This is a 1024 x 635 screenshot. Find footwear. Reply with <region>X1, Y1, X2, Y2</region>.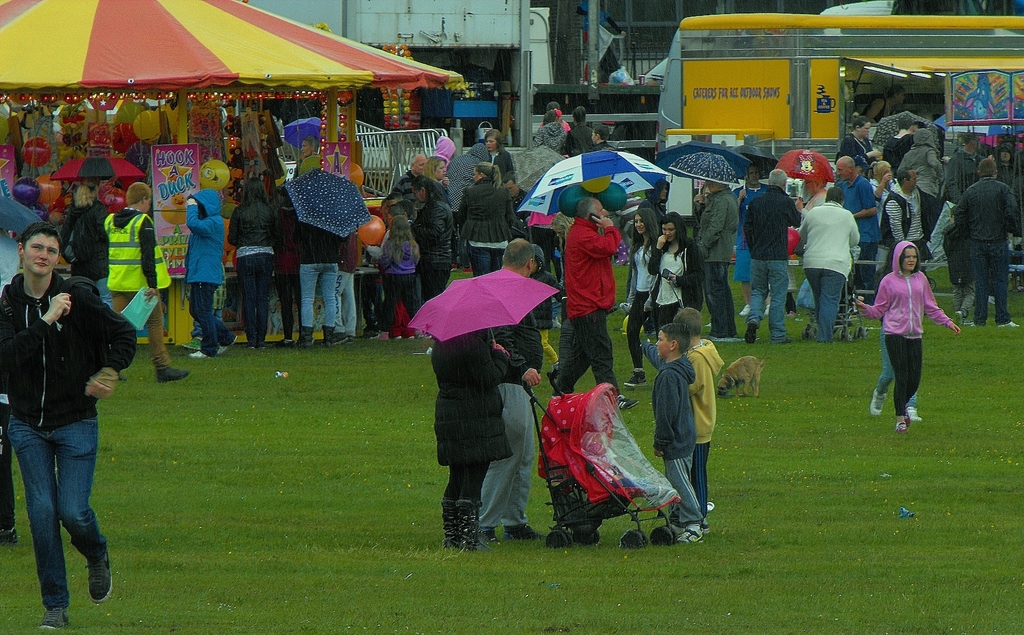
<region>262, 344, 269, 350</region>.
